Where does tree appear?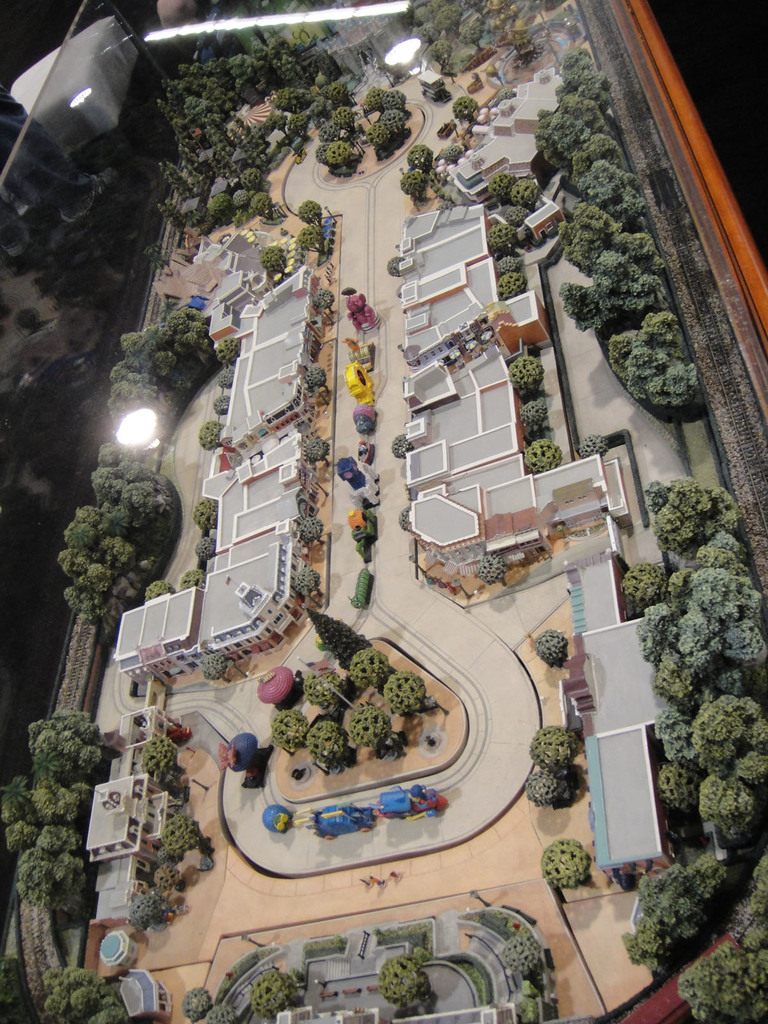
Appears at rect(437, 145, 462, 166).
